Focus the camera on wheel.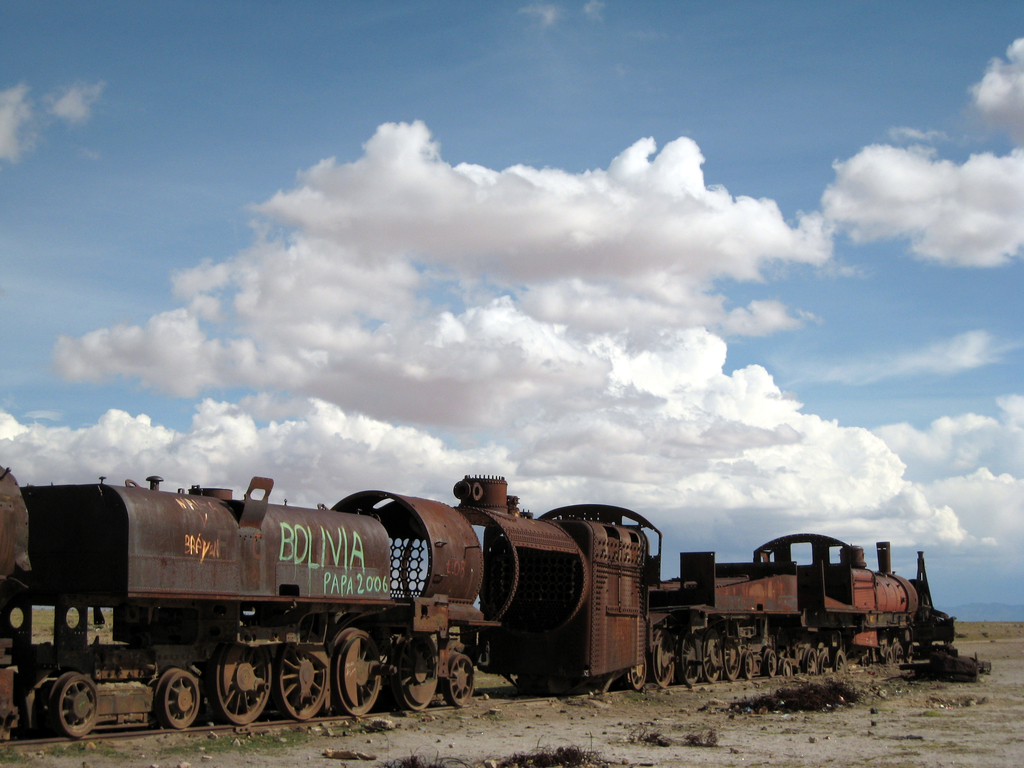
Focus region: 894 644 903 662.
